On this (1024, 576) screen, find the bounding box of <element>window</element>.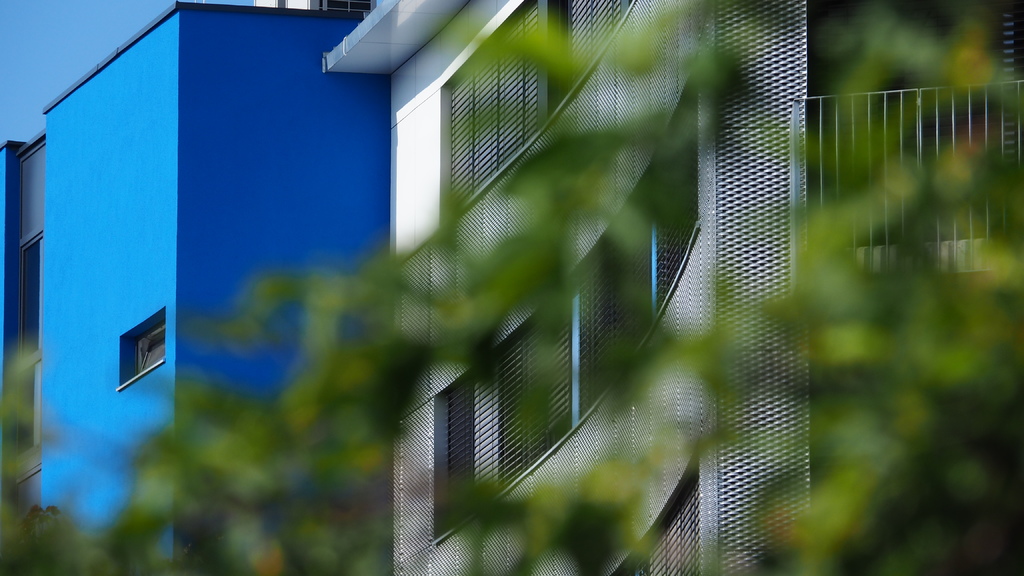
Bounding box: box=[554, 0, 636, 102].
